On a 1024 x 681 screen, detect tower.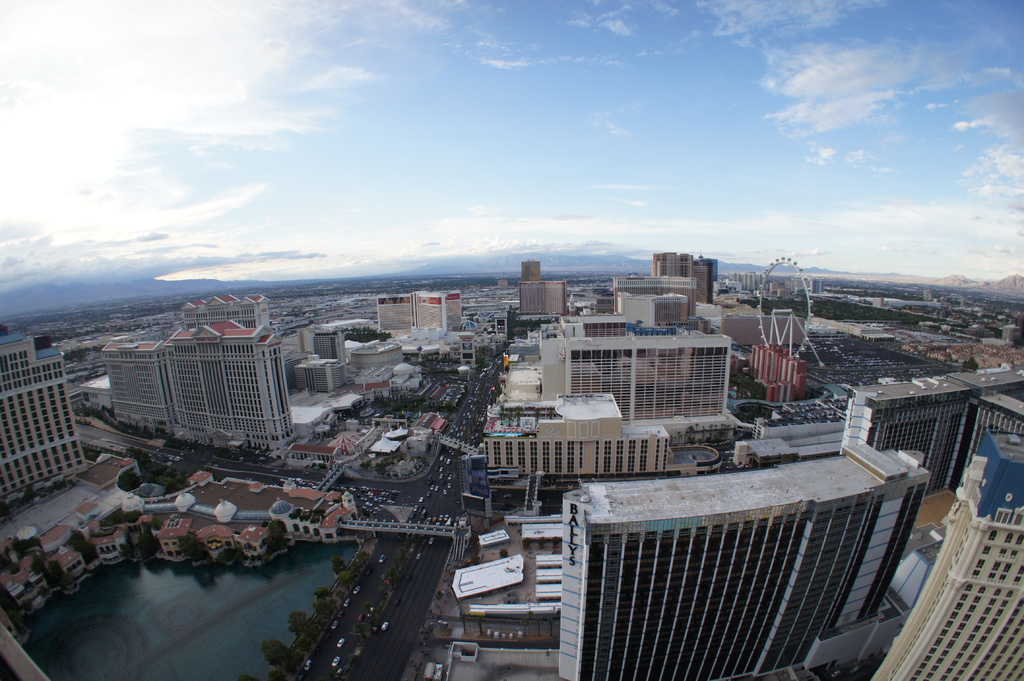
653, 249, 702, 275.
